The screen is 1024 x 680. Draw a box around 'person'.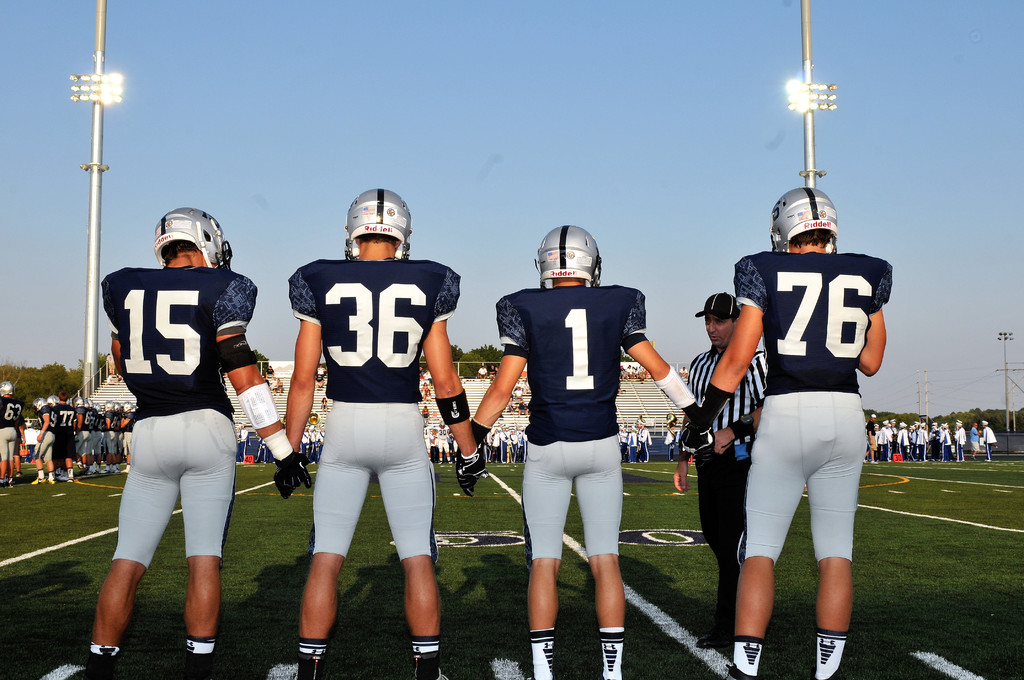
[423, 389, 431, 399].
